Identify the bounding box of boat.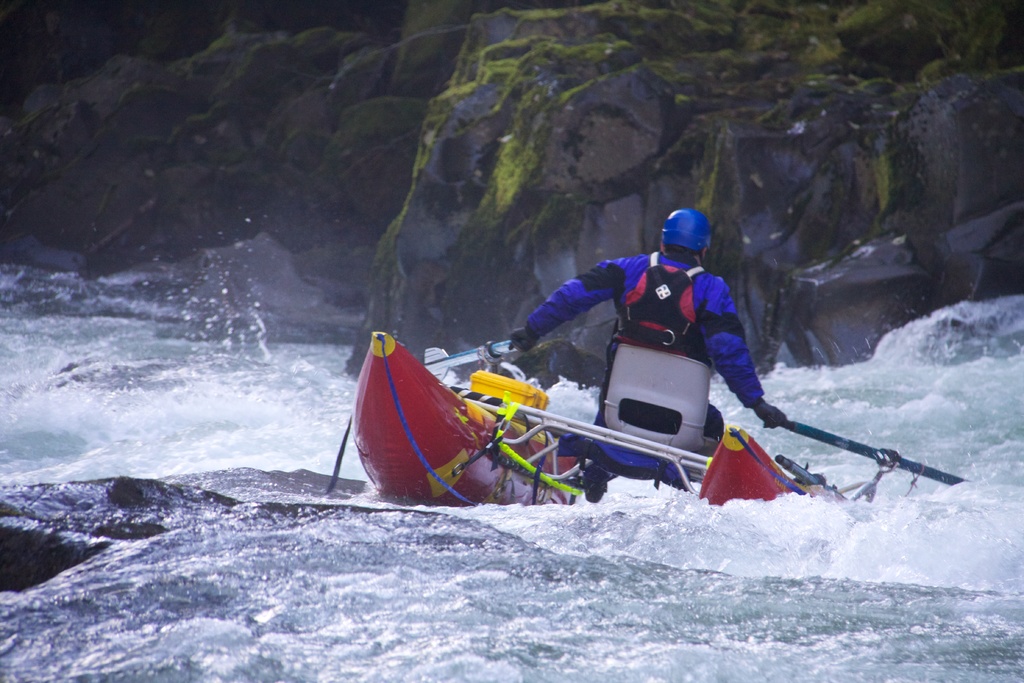
pyautogui.locateOnScreen(343, 329, 583, 509).
